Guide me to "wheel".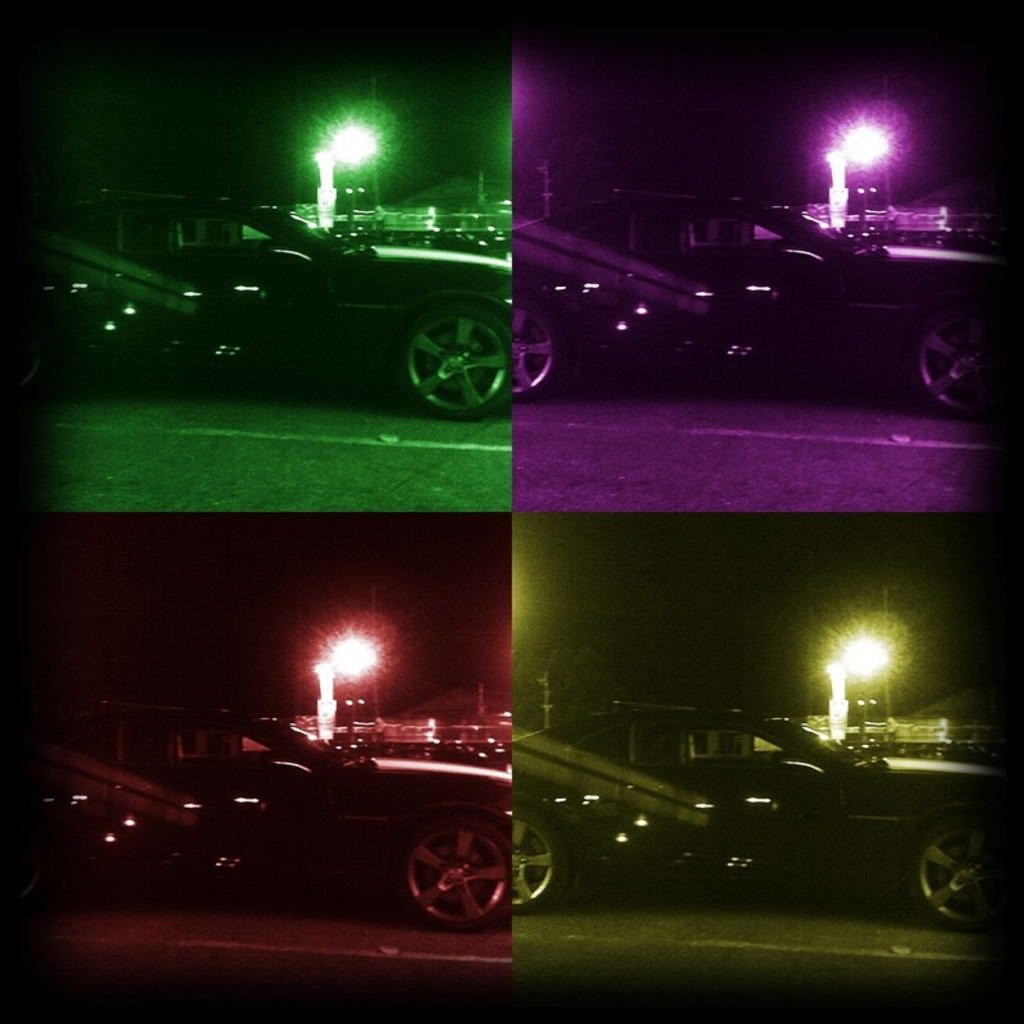
Guidance: detection(506, 300, 556, 392).
